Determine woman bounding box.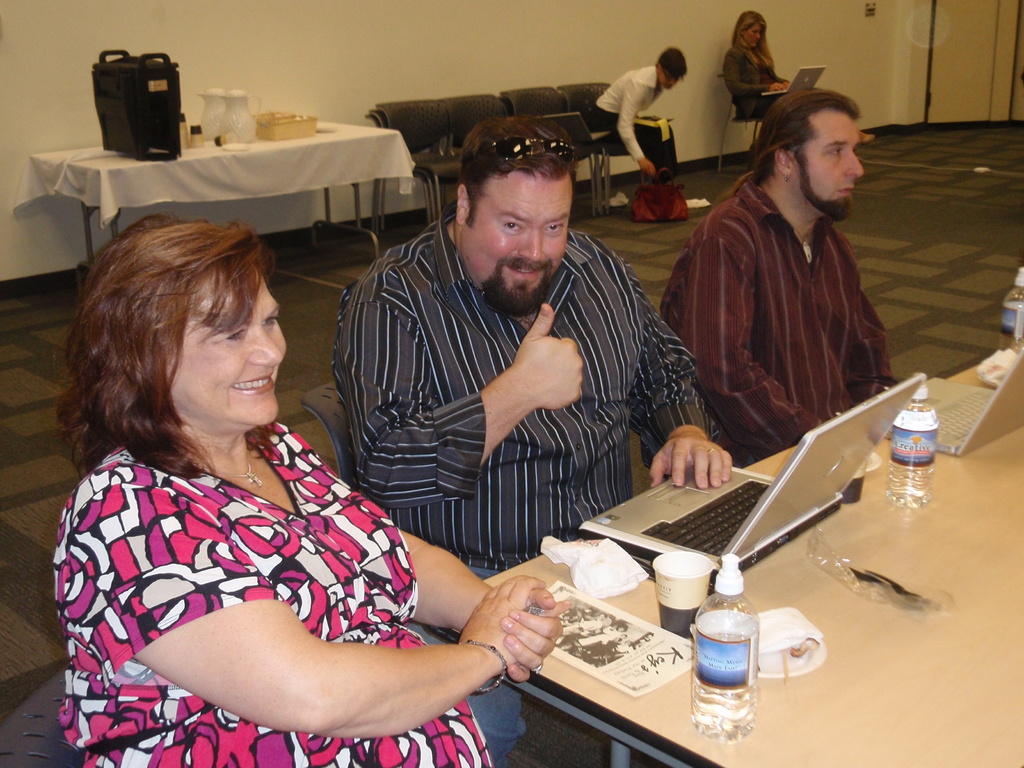
Determined: <bbox>34, 195, 454, 767</bbox>.
